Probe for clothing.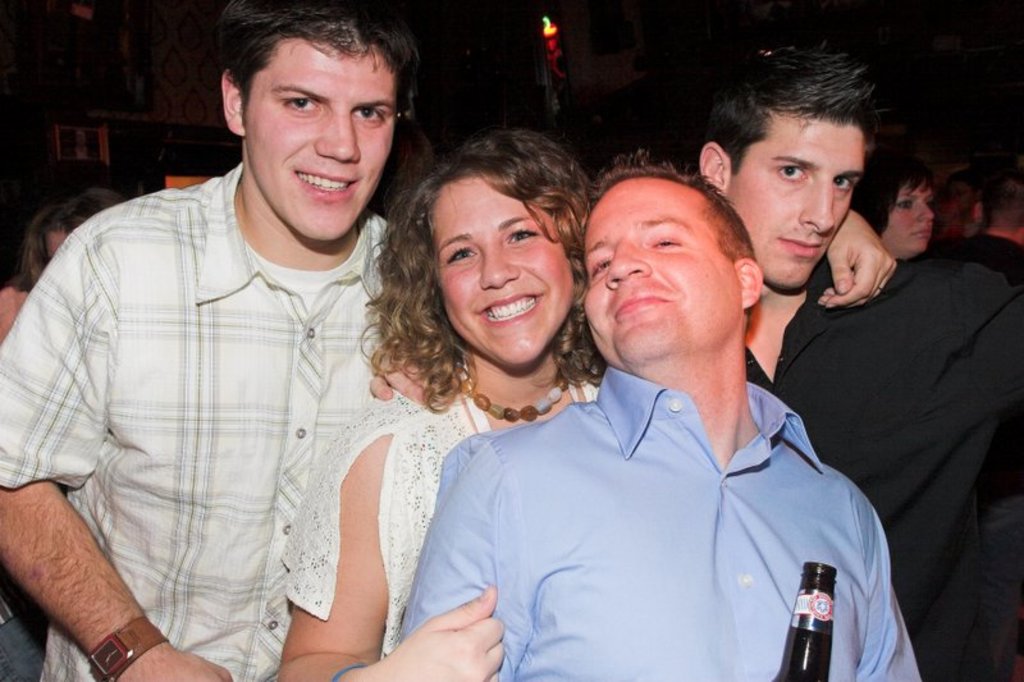
Probe result: rect(745, 264, 1023, 669).
